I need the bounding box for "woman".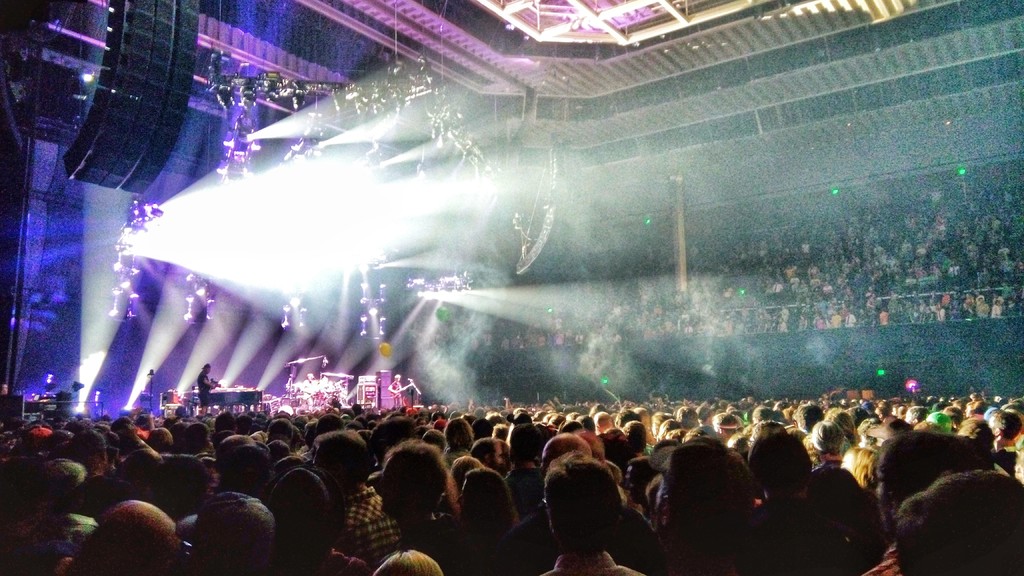
Here it is: locate(455, 465, 524, 545).
